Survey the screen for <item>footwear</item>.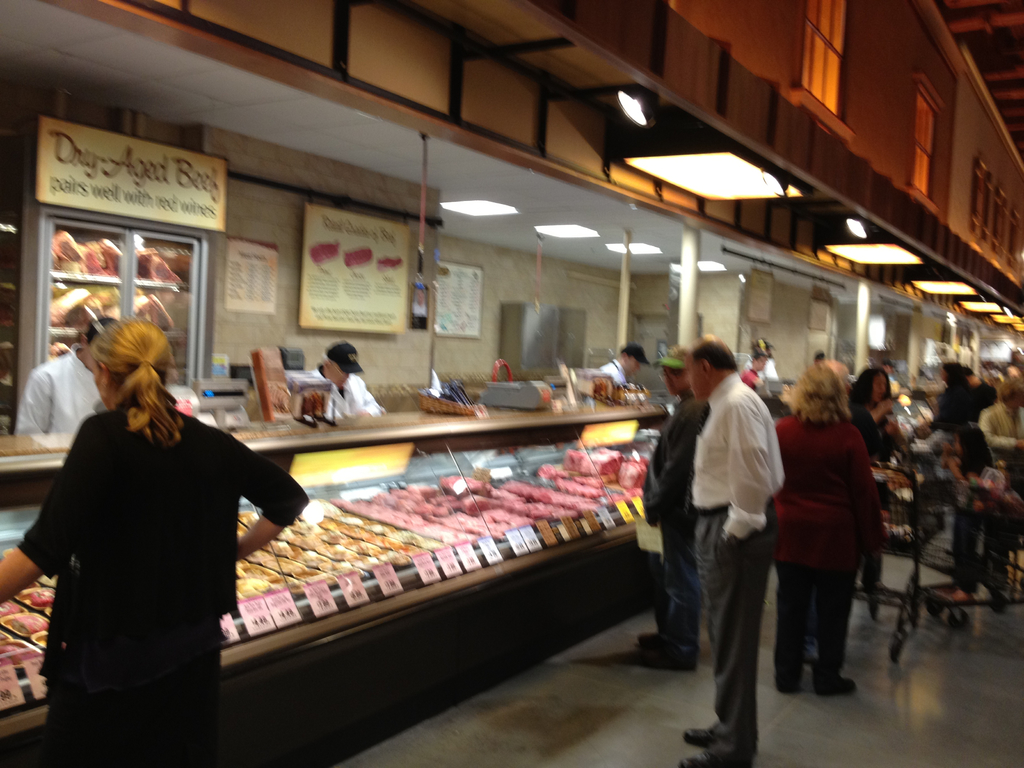
Survey found: crop(779, 680, 801, 700).
